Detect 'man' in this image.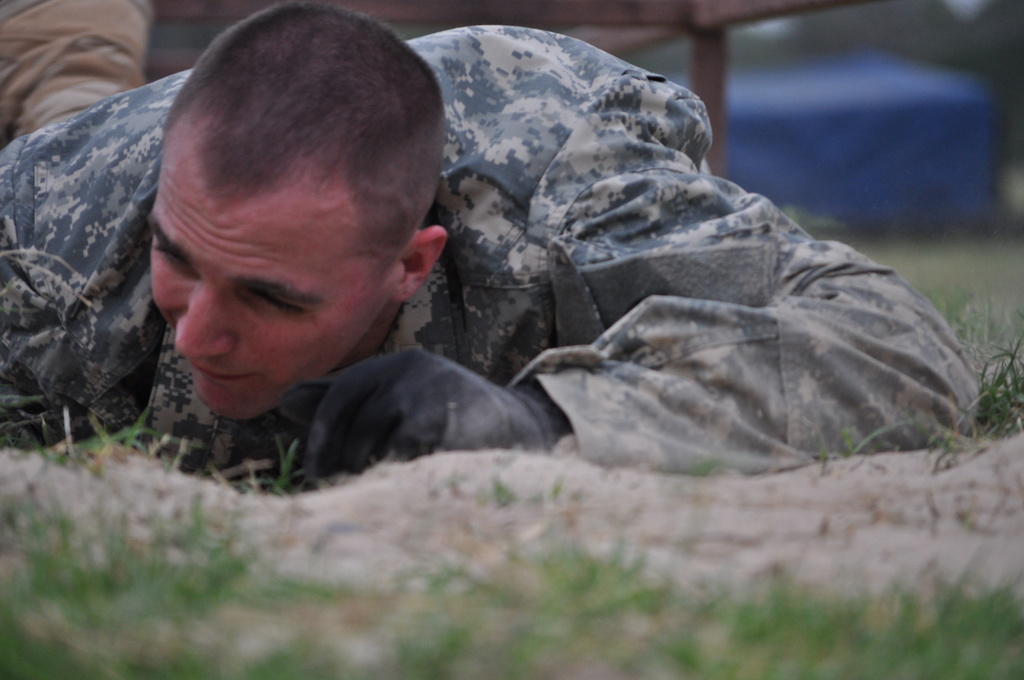
Detection: rect(117, 10, 985, 489).
